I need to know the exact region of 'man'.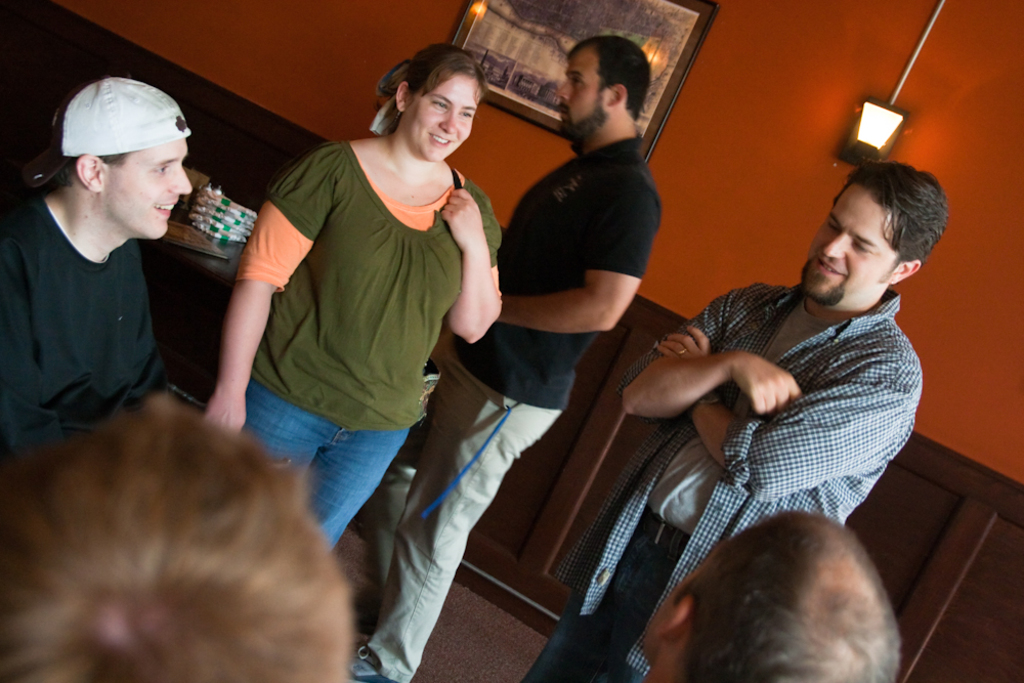
Region: (343,36,667,682).
